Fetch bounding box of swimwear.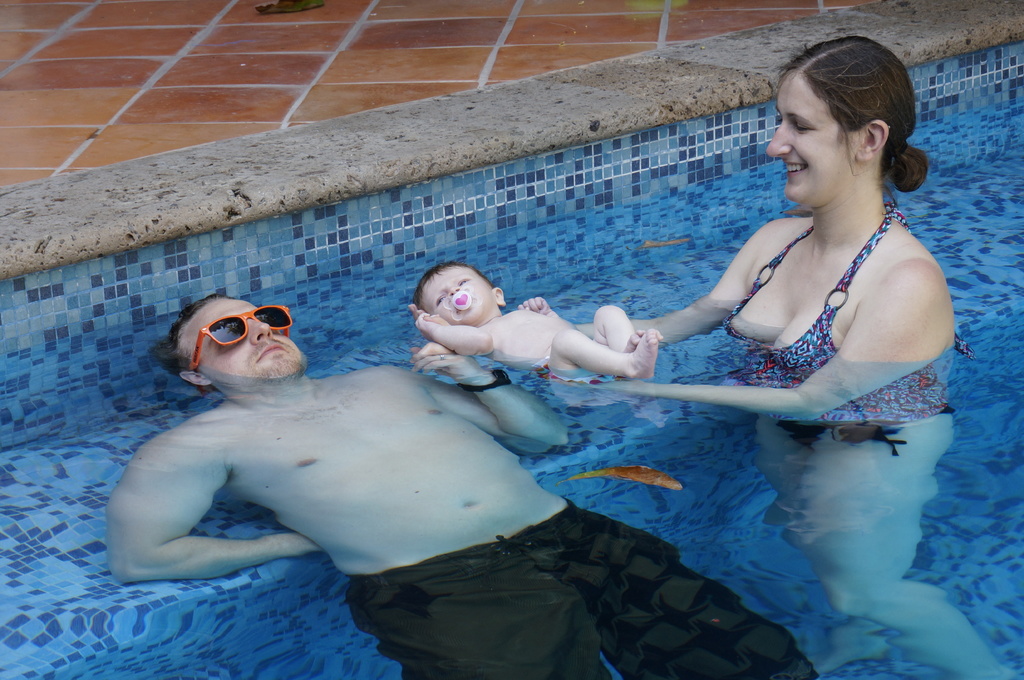
Bbox: x1=346, y1=496, x2=824, y2=679.
